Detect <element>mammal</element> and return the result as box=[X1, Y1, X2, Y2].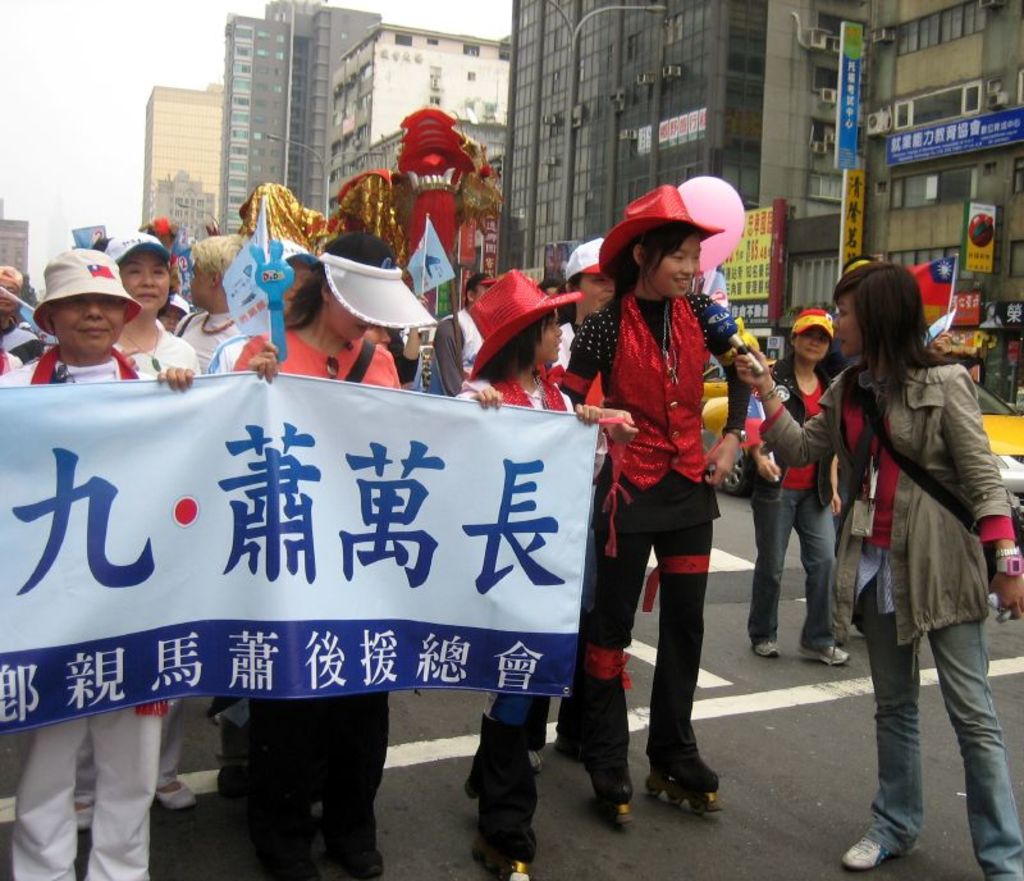
box=[0, 263, 46, 357].
